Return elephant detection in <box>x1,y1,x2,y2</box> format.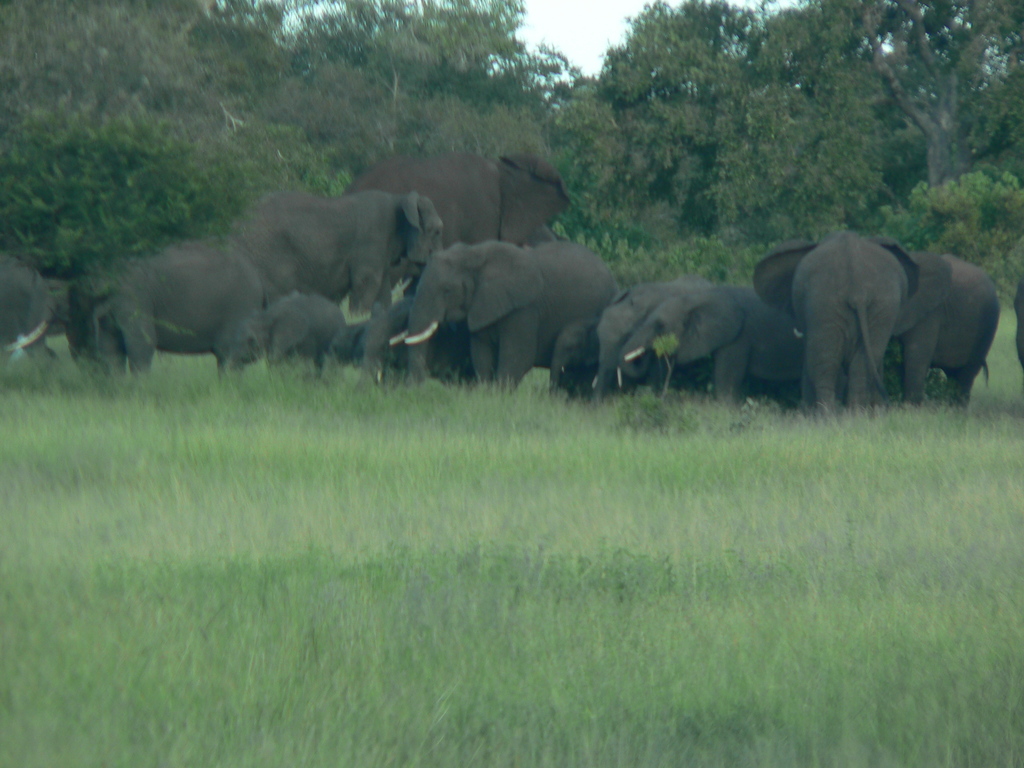
<box>221,282,363,400</box>.
